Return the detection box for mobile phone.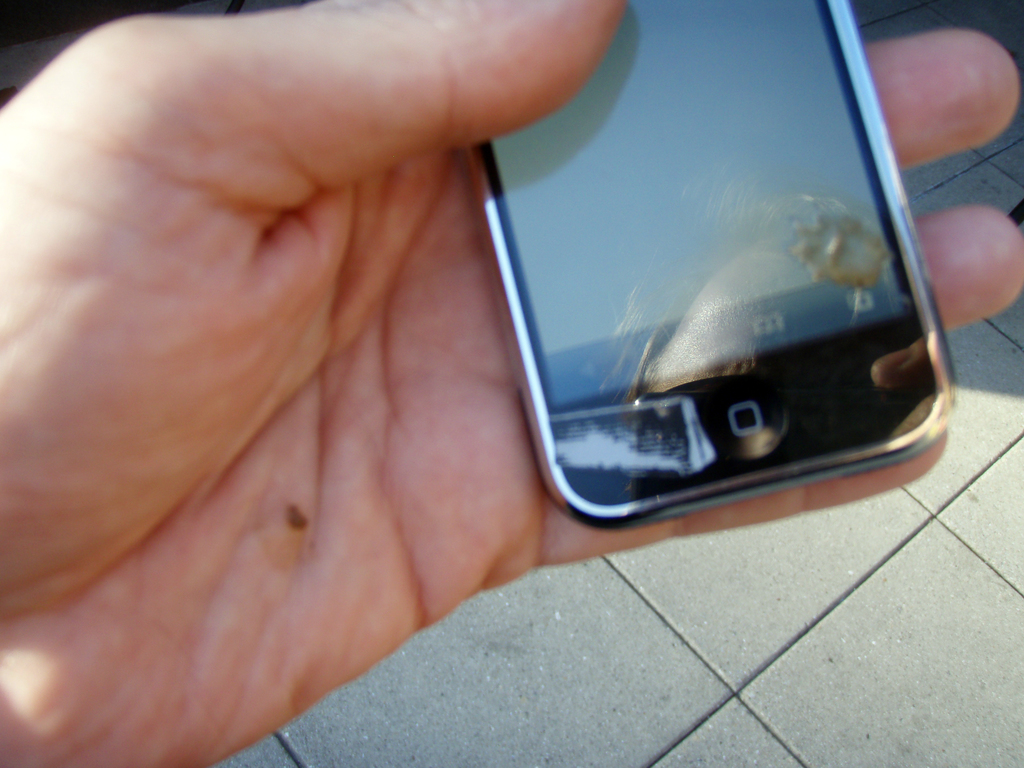
bbox(428, 17, 983, 540).
